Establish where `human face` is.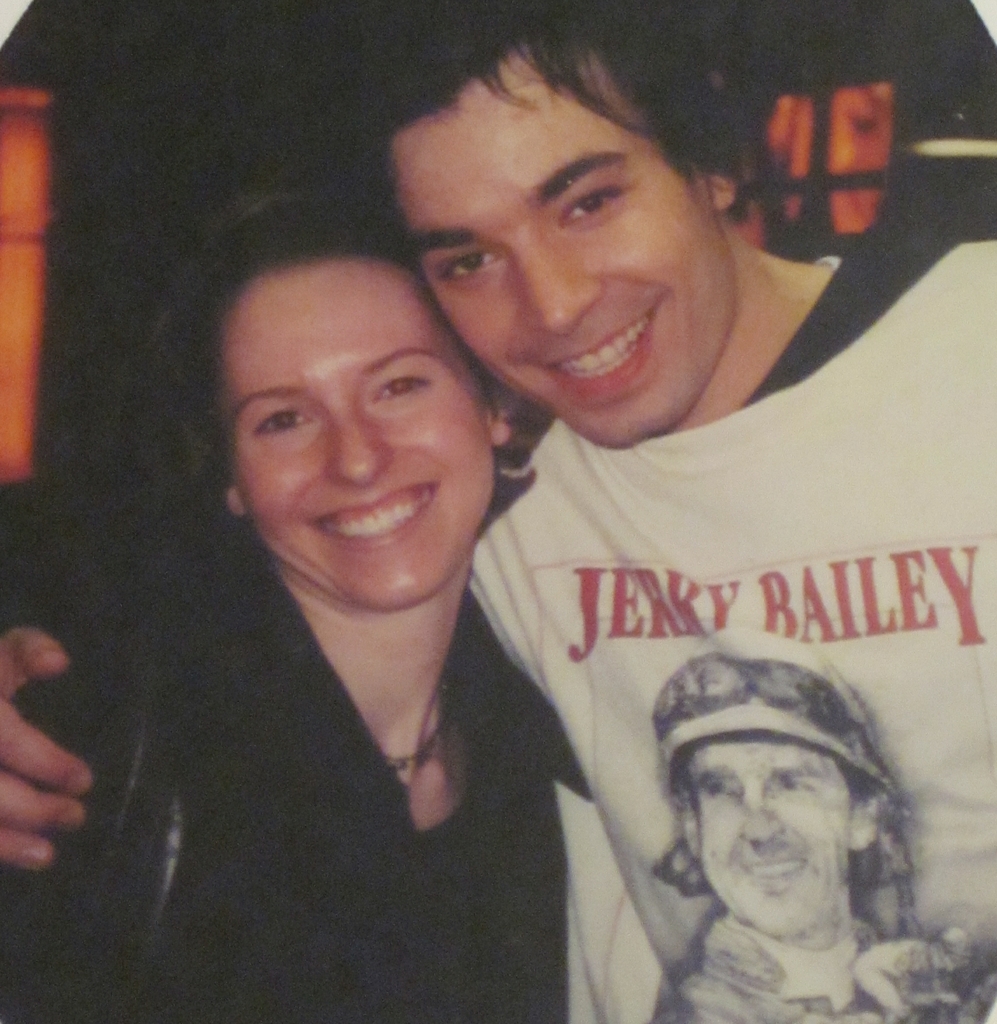
Established at bbox=[387, 48, 722, 445].
